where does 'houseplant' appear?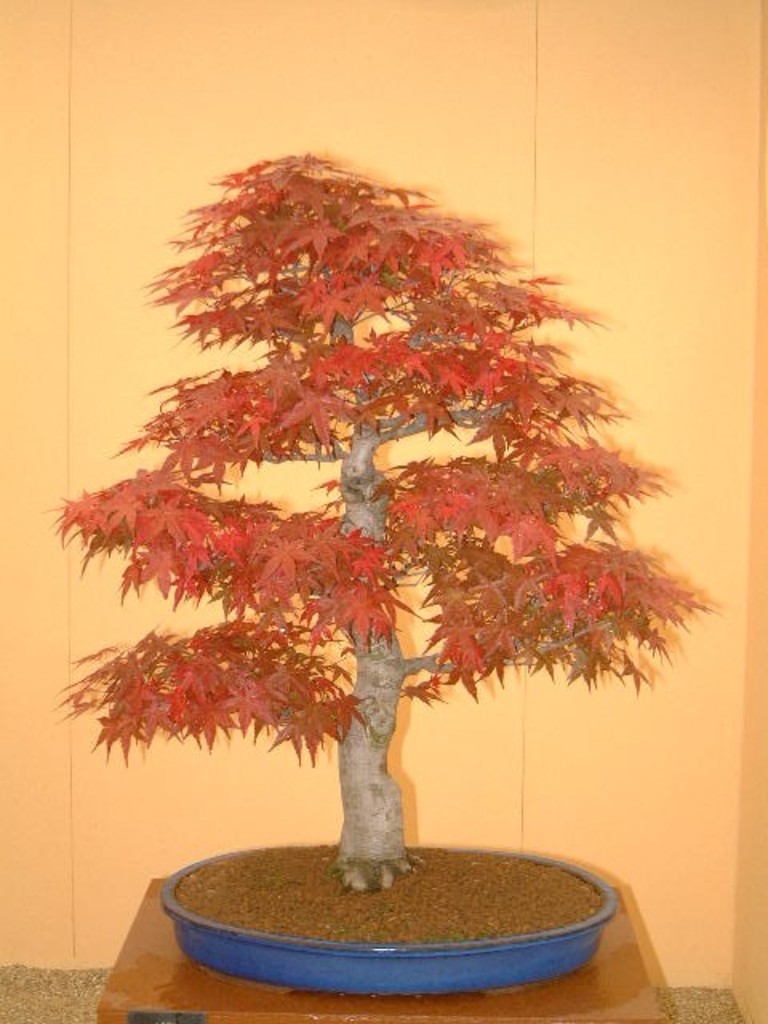
Appears at bbox(38, 149, 717, 1003).
